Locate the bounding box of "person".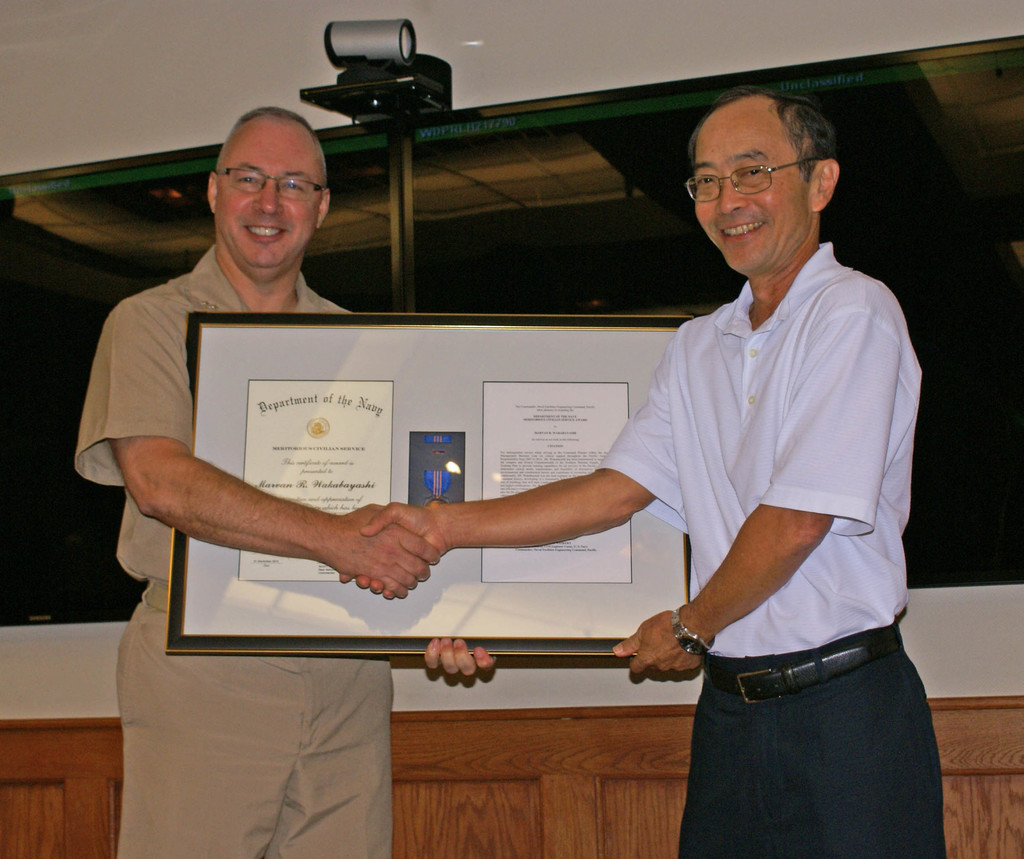
Bounding box: <bbox>334, 80, 953, 858</bbox>.
